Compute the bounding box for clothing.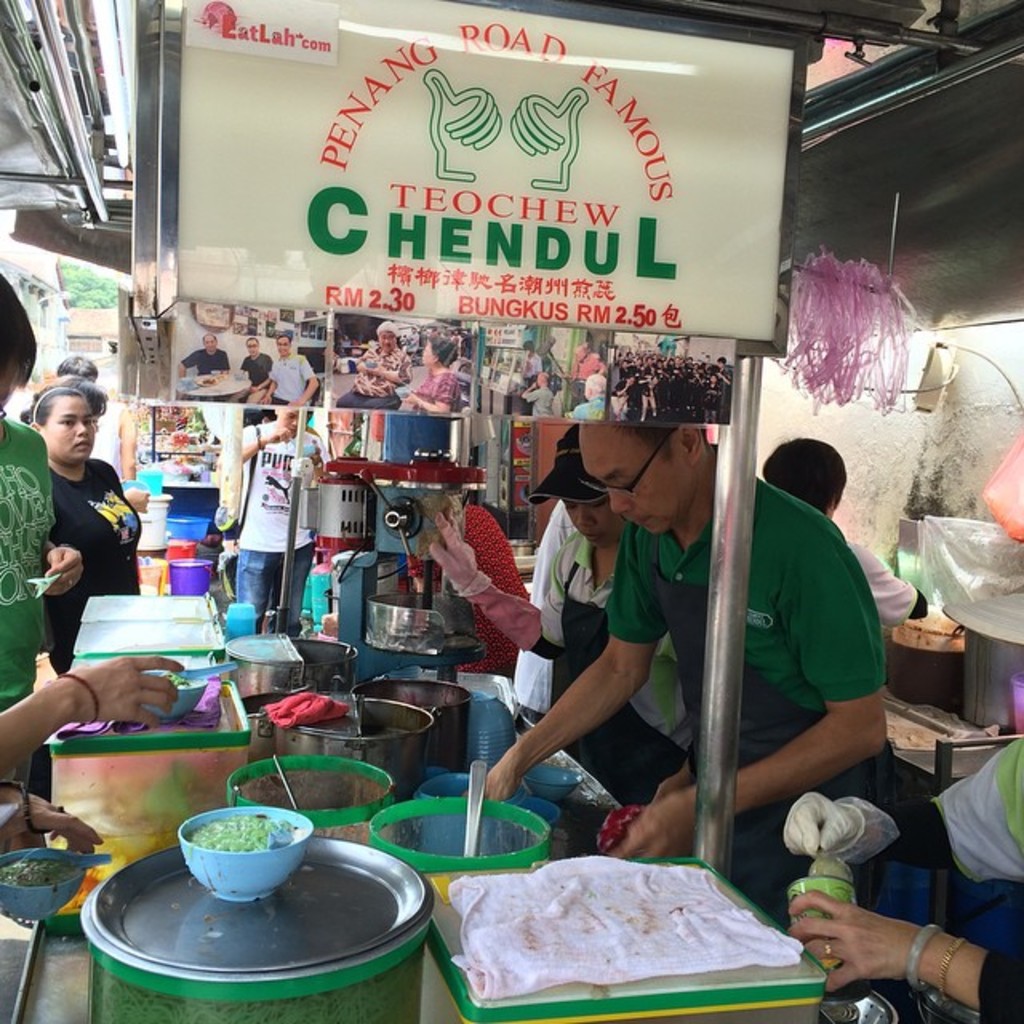
[406, 506, 526, 666].
